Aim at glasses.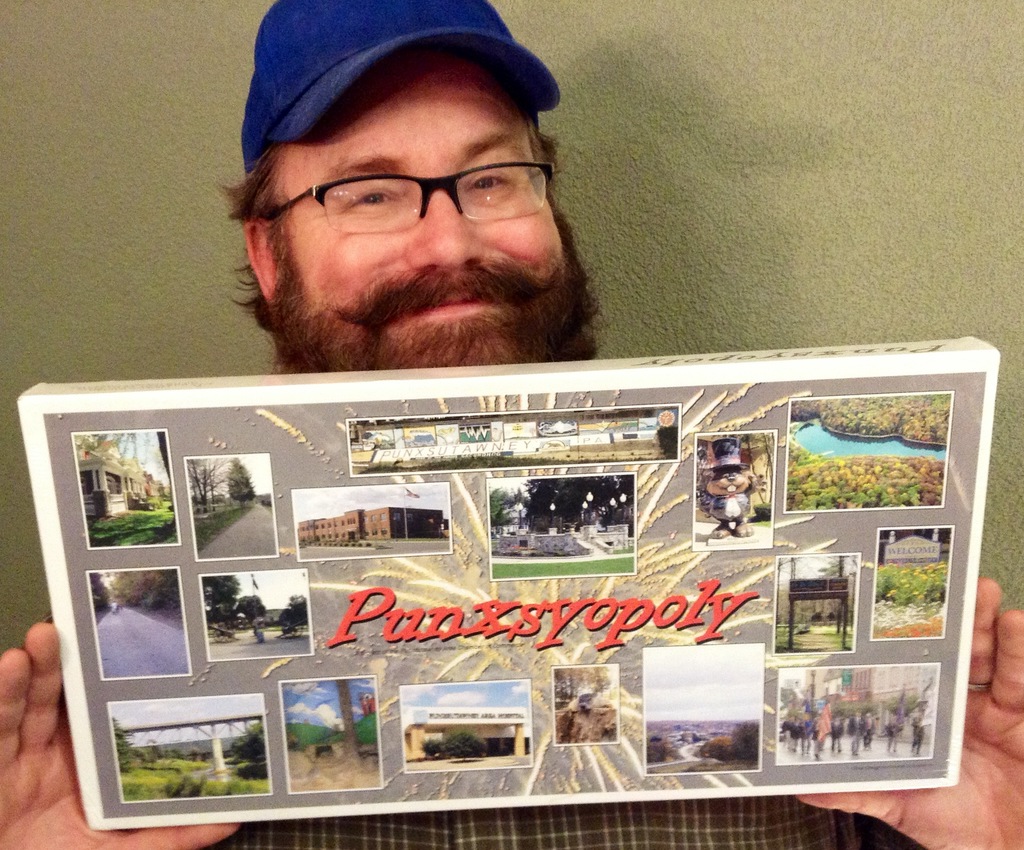
Aimed at 243 135 580 241.
